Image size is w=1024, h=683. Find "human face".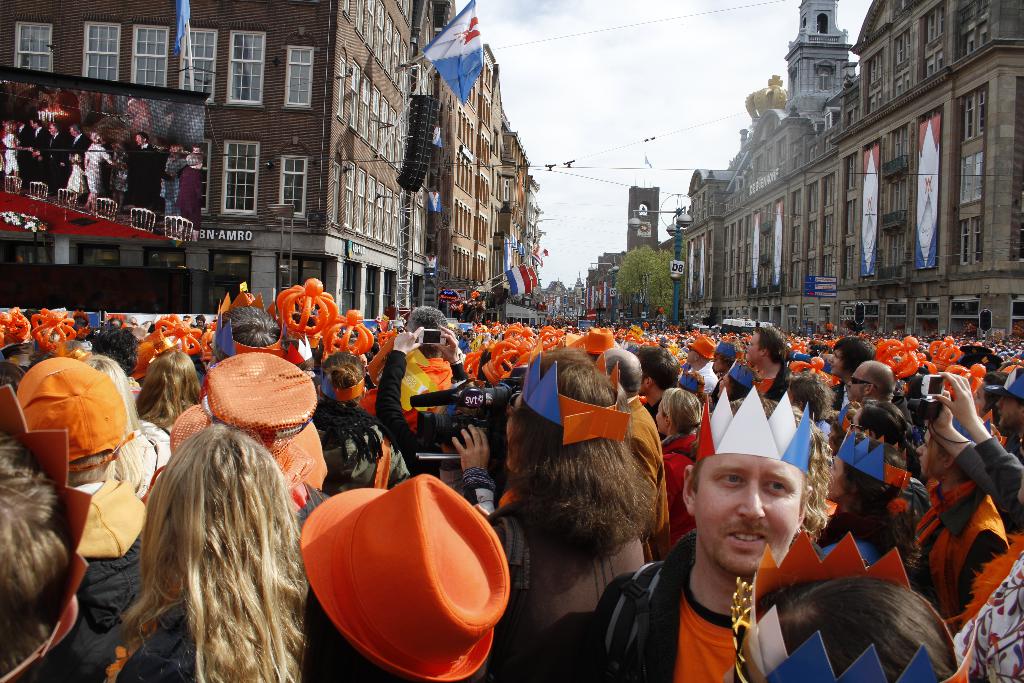
<box>688,450,804,575</box>.
